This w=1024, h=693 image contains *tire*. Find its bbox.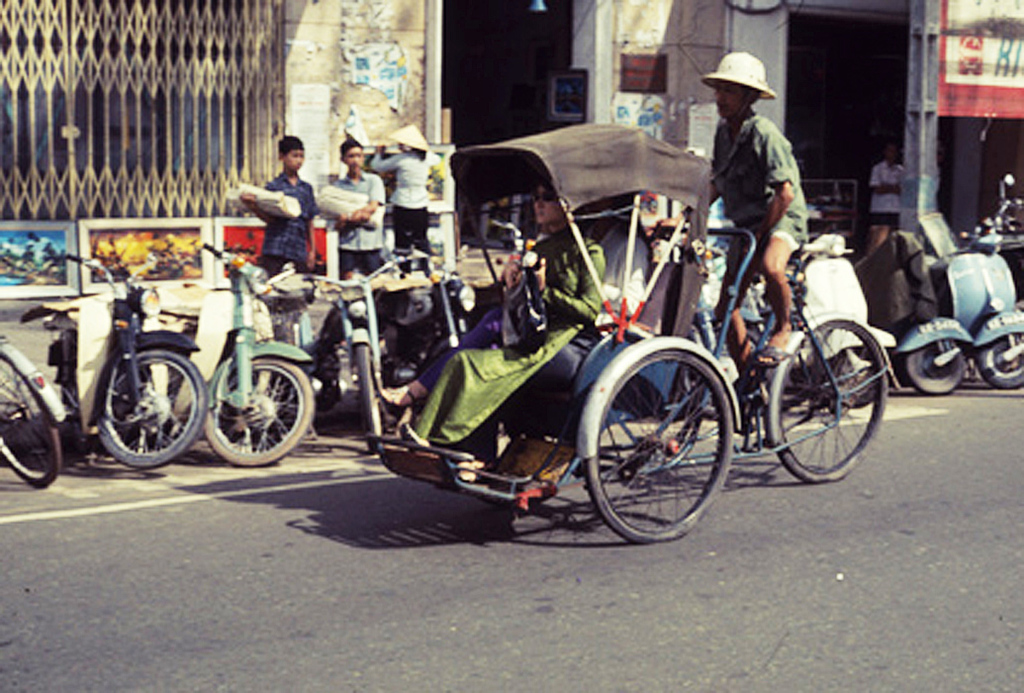
bbox=[0, 356, 60, 487].
